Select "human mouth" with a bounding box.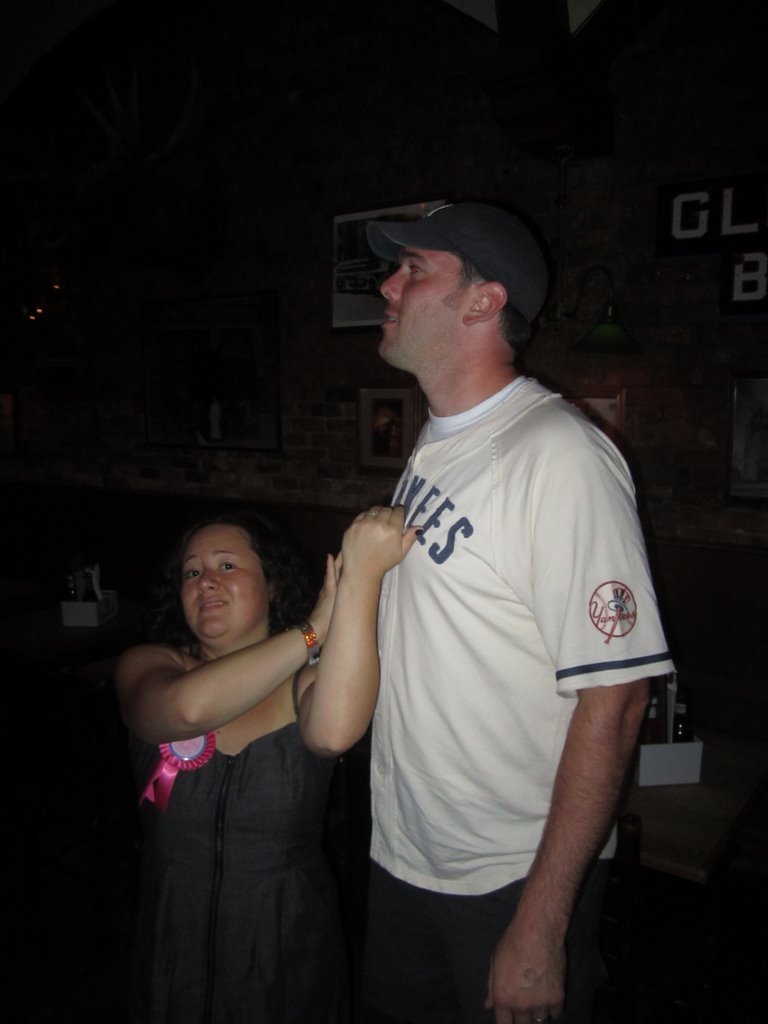
[198, 594, 231, 616].
